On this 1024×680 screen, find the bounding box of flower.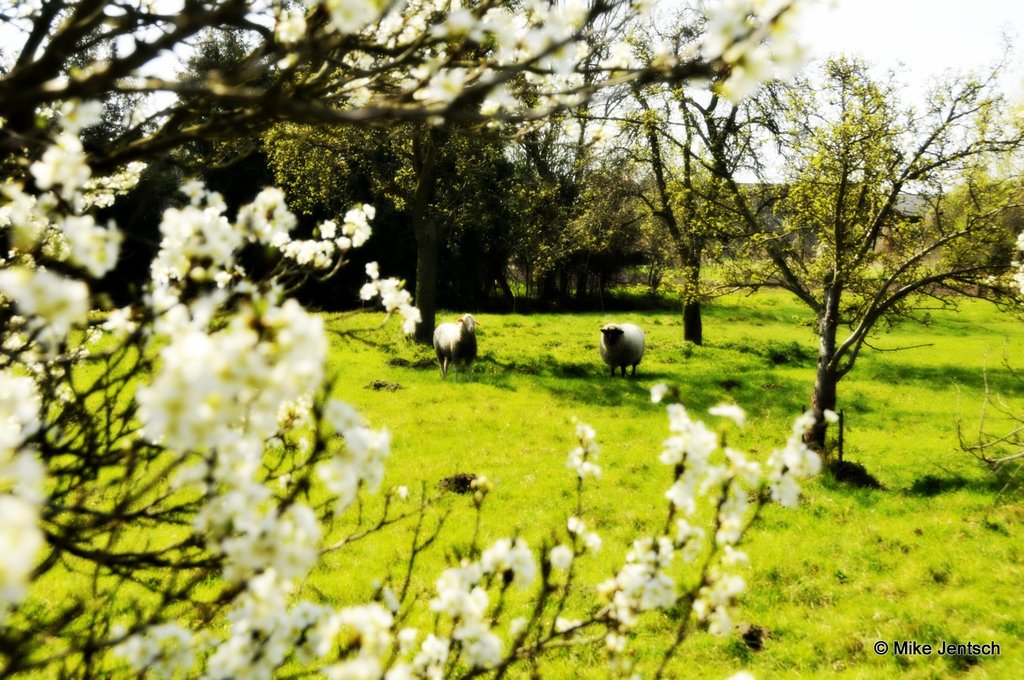
Bounding box: (360,257,422,338).
